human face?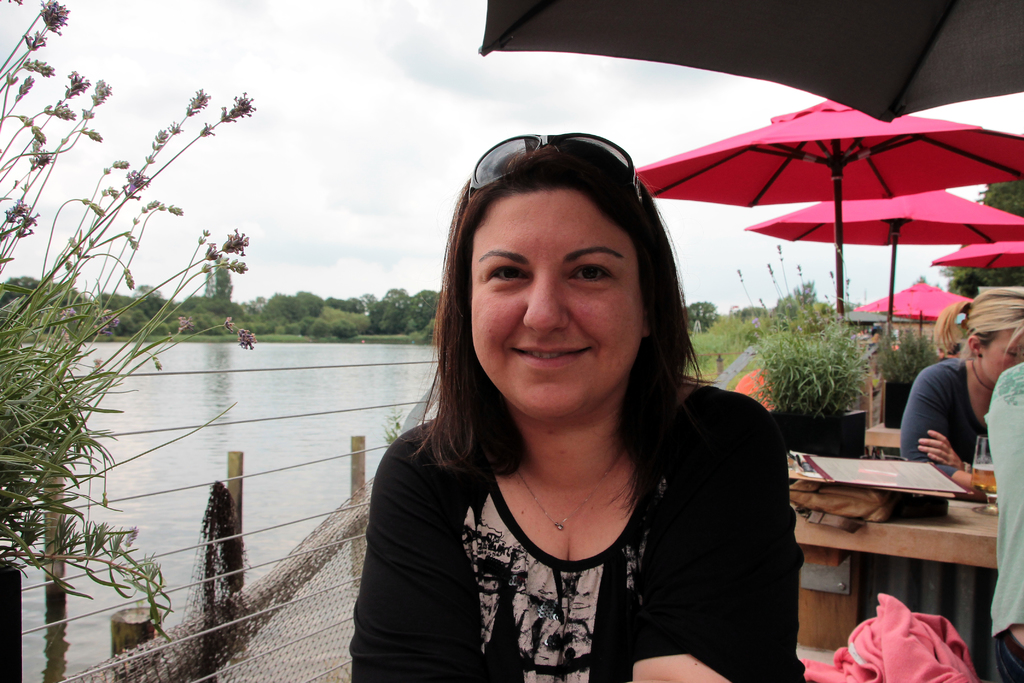
box=[472, 190, 637, 413]
